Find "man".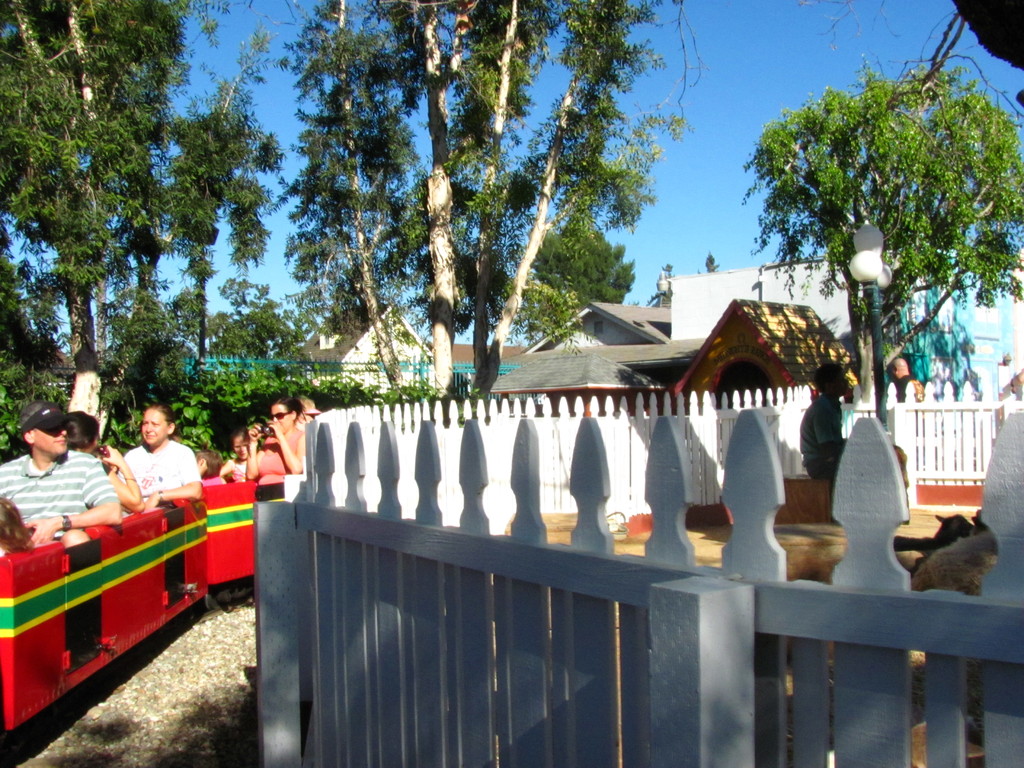
(884,352,922,401).
